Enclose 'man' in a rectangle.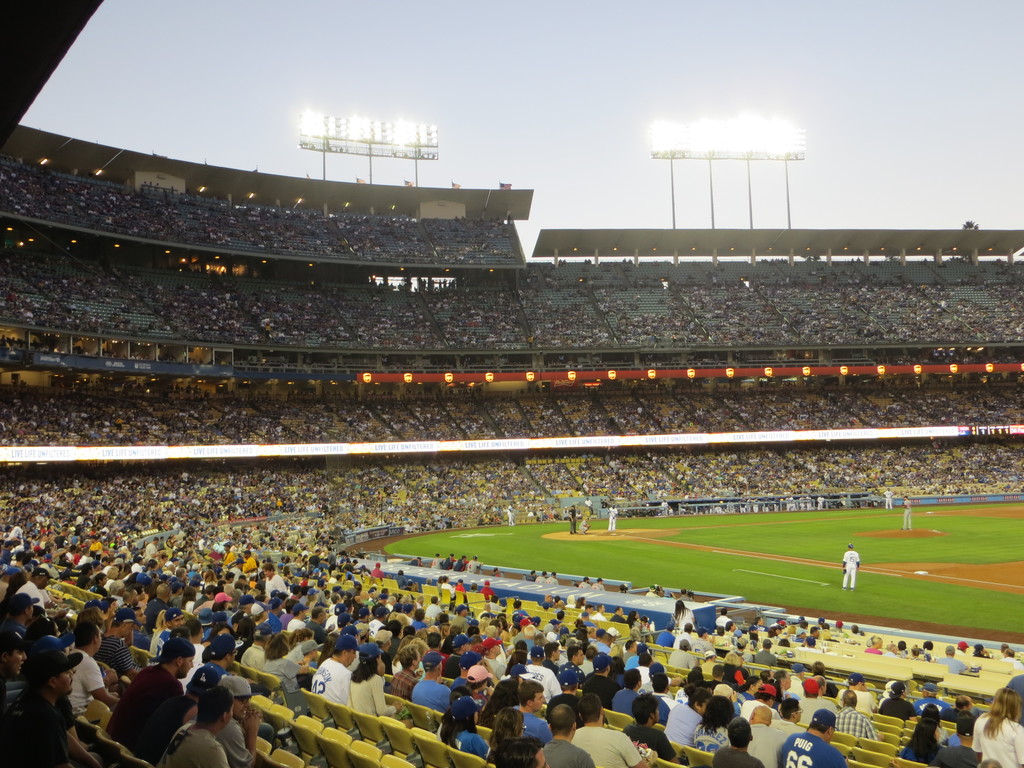
bbox(901, 494, 911, 529).
